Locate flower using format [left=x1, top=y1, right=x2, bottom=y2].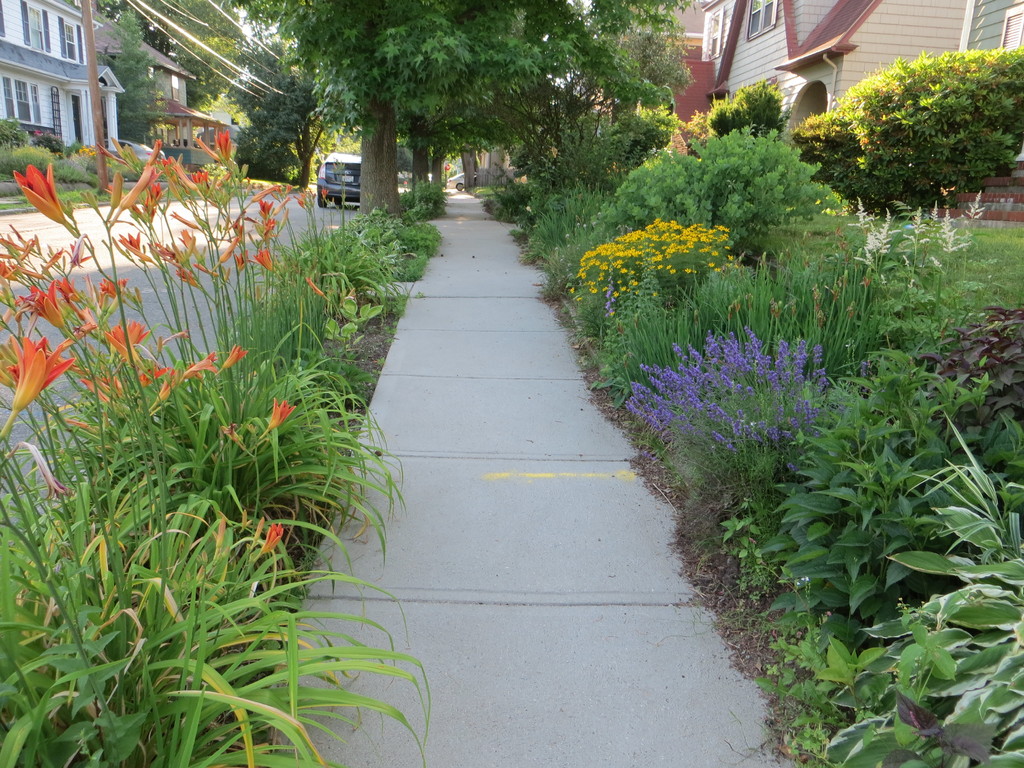
[left=317, top=187, right=330, bottom=198].
